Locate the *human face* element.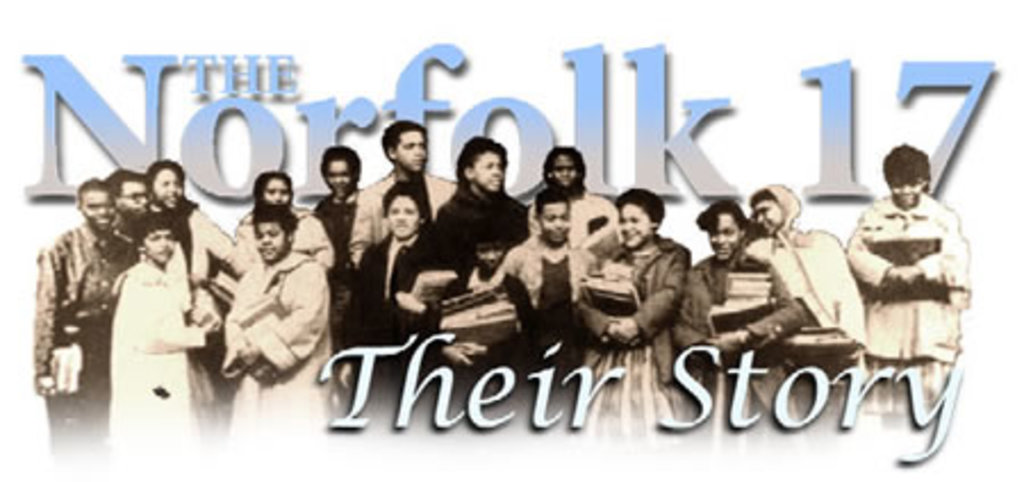
Element bbox: [146, 232, 173, 261].
